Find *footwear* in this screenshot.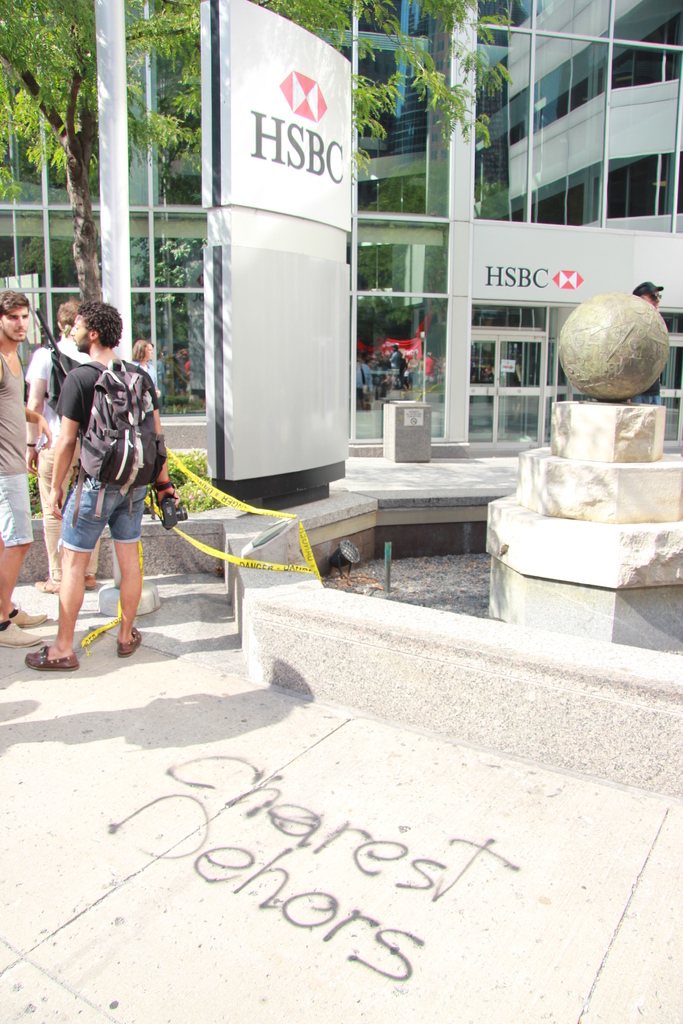
The bounding box for *footwear* is (0, 620, 44, 650).
